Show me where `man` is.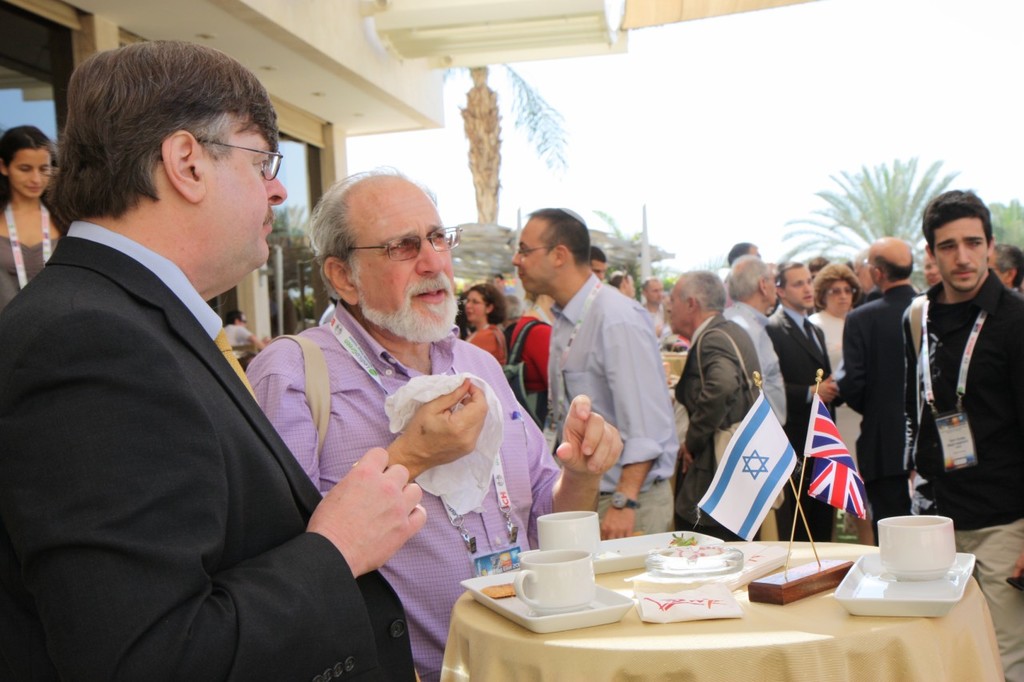
`man` is at locate(906, 185, 1023, 681).
